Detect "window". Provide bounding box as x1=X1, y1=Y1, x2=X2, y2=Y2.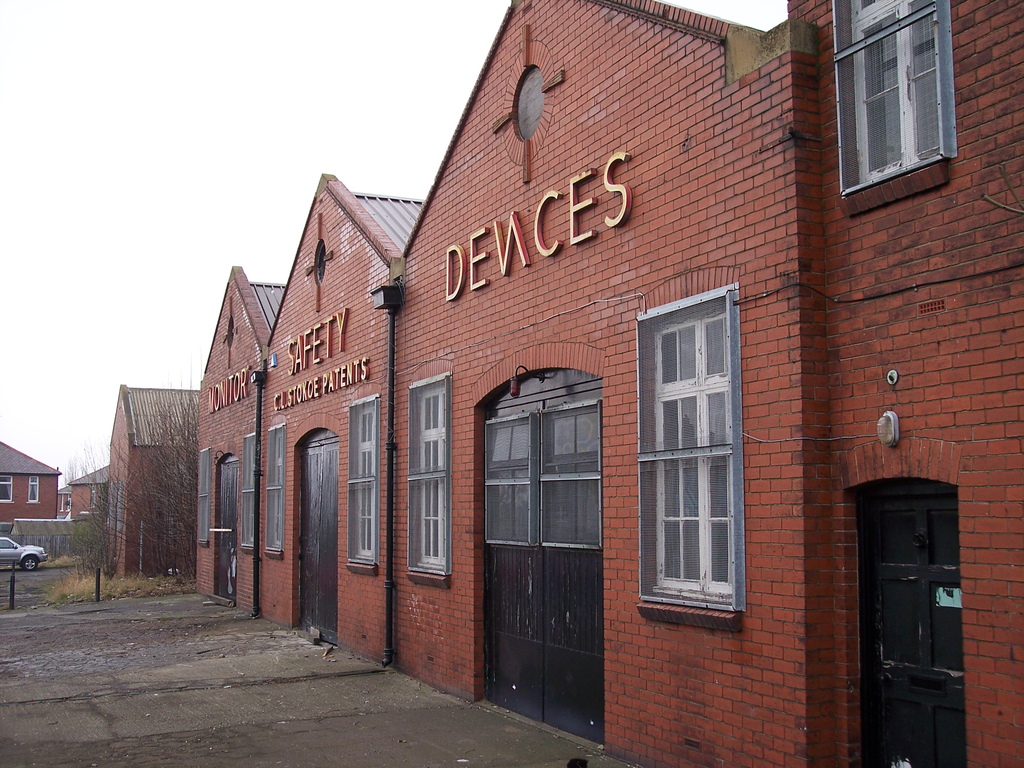
x1=635, y1=284, x2=748, y2=625.
